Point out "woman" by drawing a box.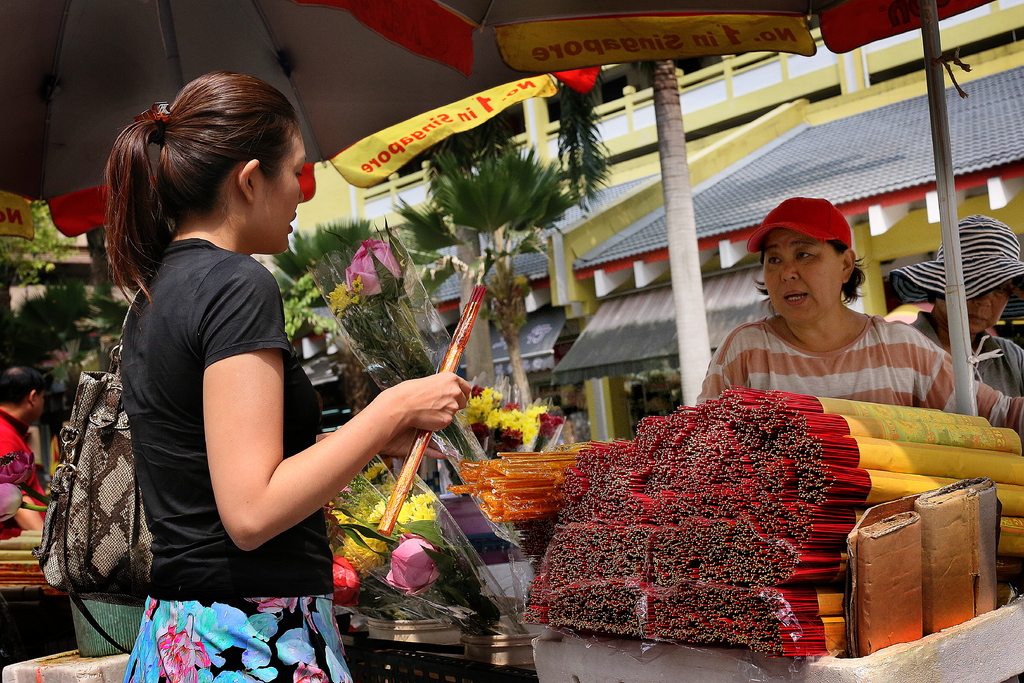
crop(101, 65, 472, 682).
